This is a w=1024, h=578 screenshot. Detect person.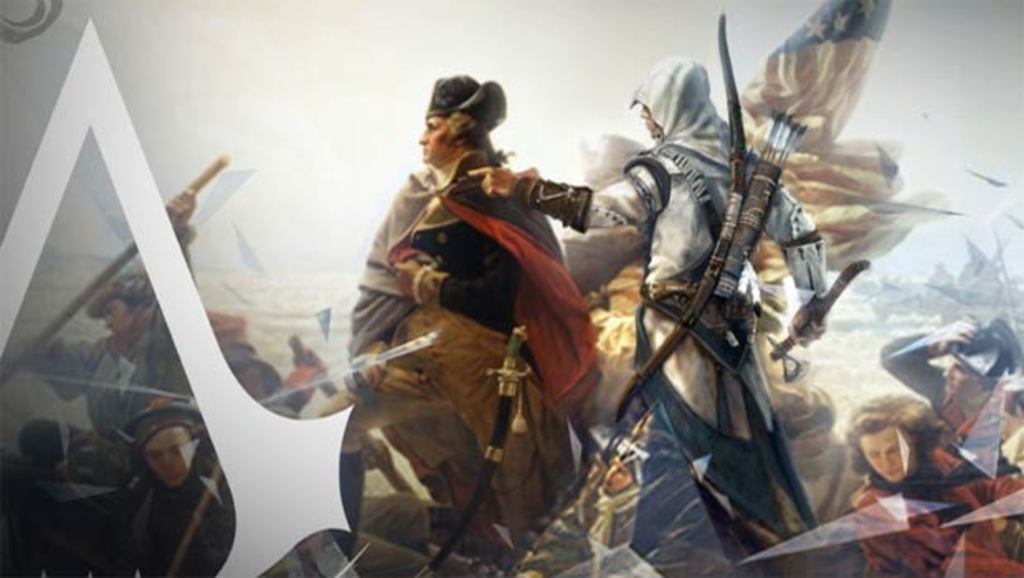
(left=467, top=59, right=832, bottom=573).
